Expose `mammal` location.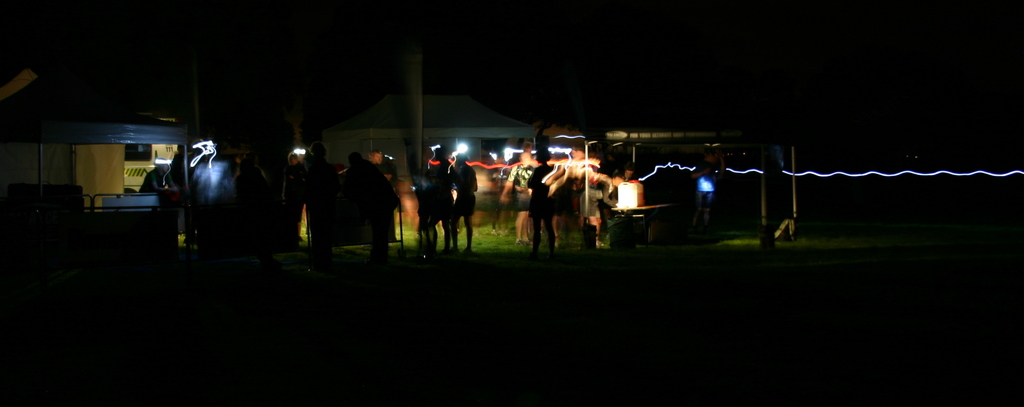
Exposed at bbox(300, 137, 341, 264).
